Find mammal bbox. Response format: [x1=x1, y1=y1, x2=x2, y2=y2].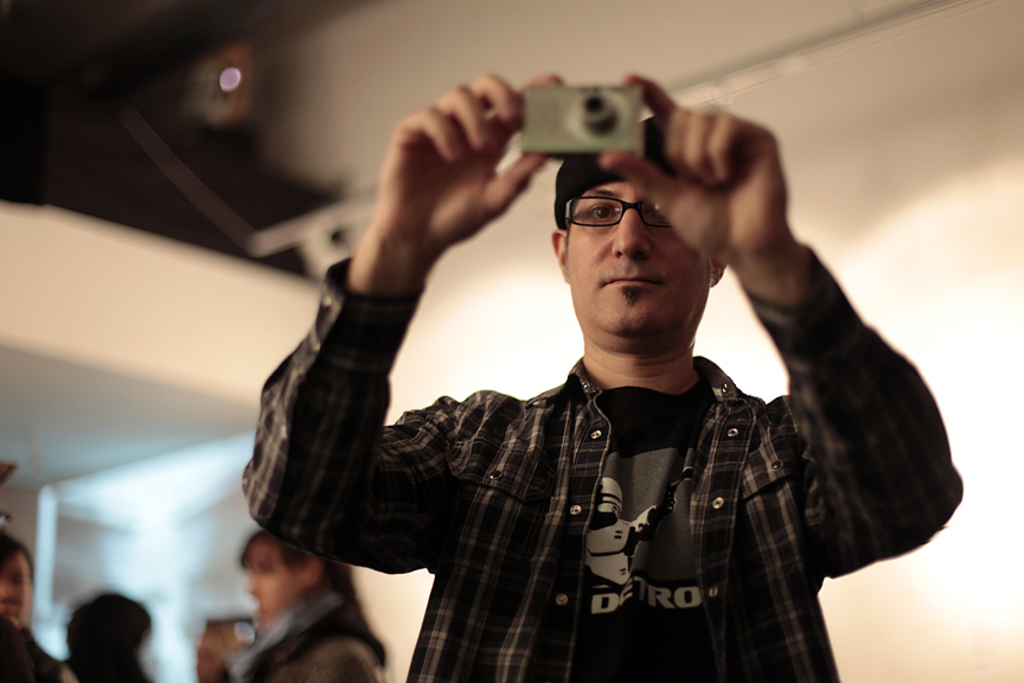
[x1=0, y1=529, x2=63, y2=682].
